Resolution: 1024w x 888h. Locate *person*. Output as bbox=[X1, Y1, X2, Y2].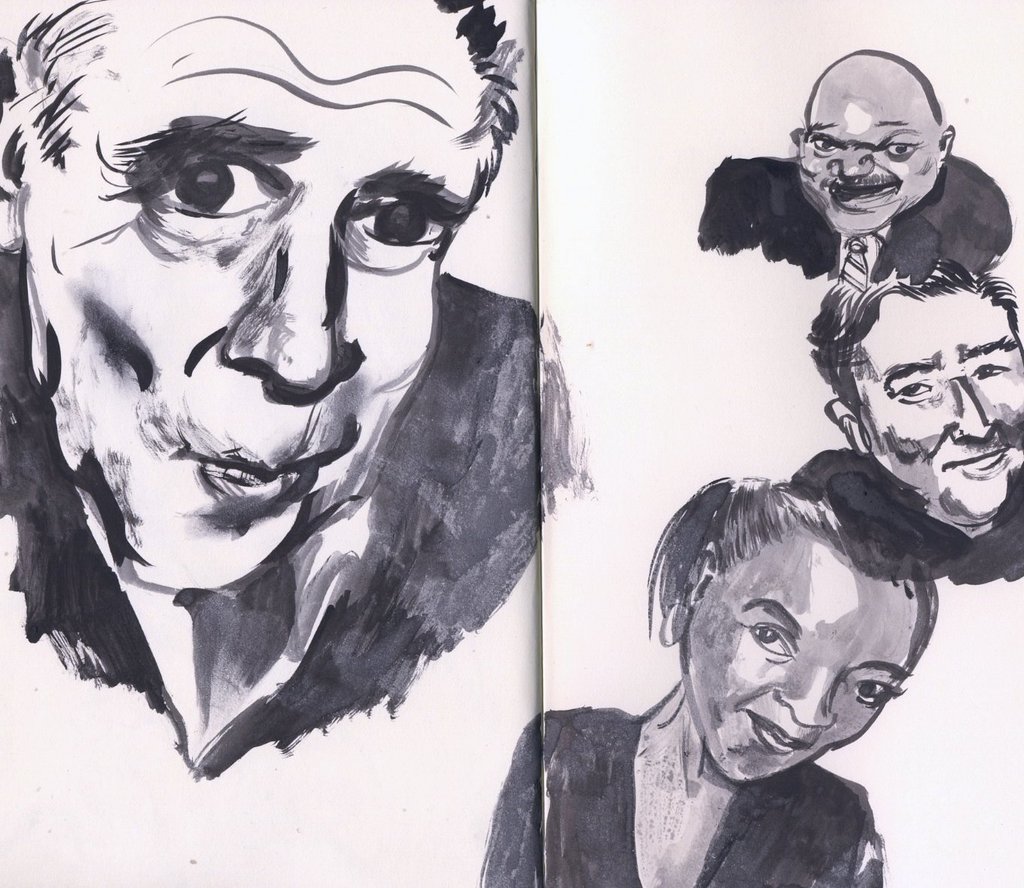
bbox=[0, 0, 544, 783].
